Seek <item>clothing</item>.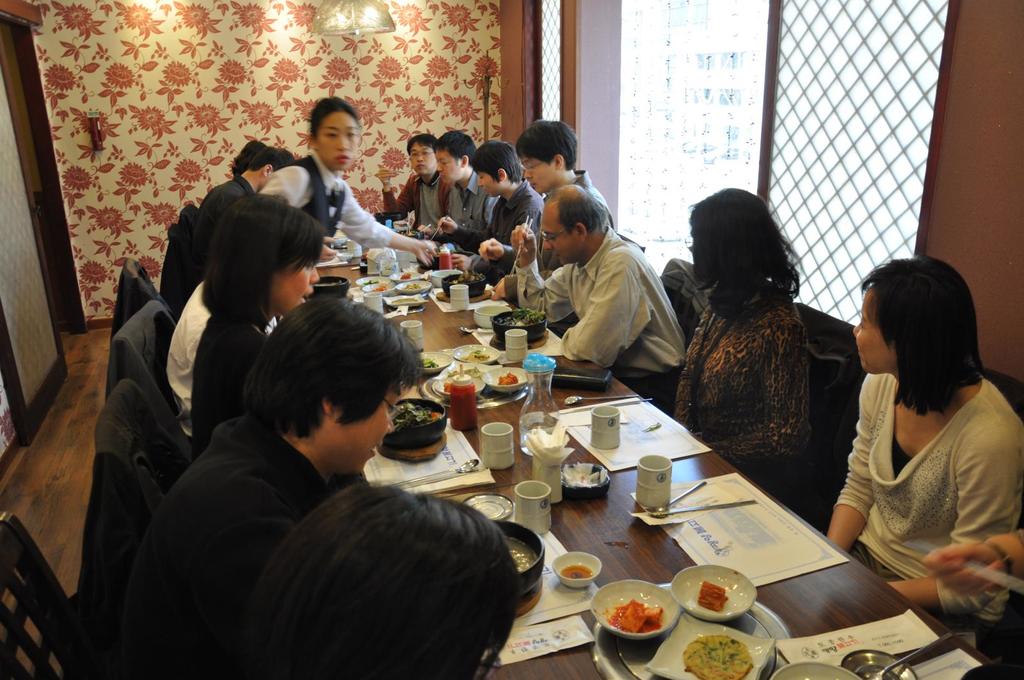
box(261, 145, 395, 250).
